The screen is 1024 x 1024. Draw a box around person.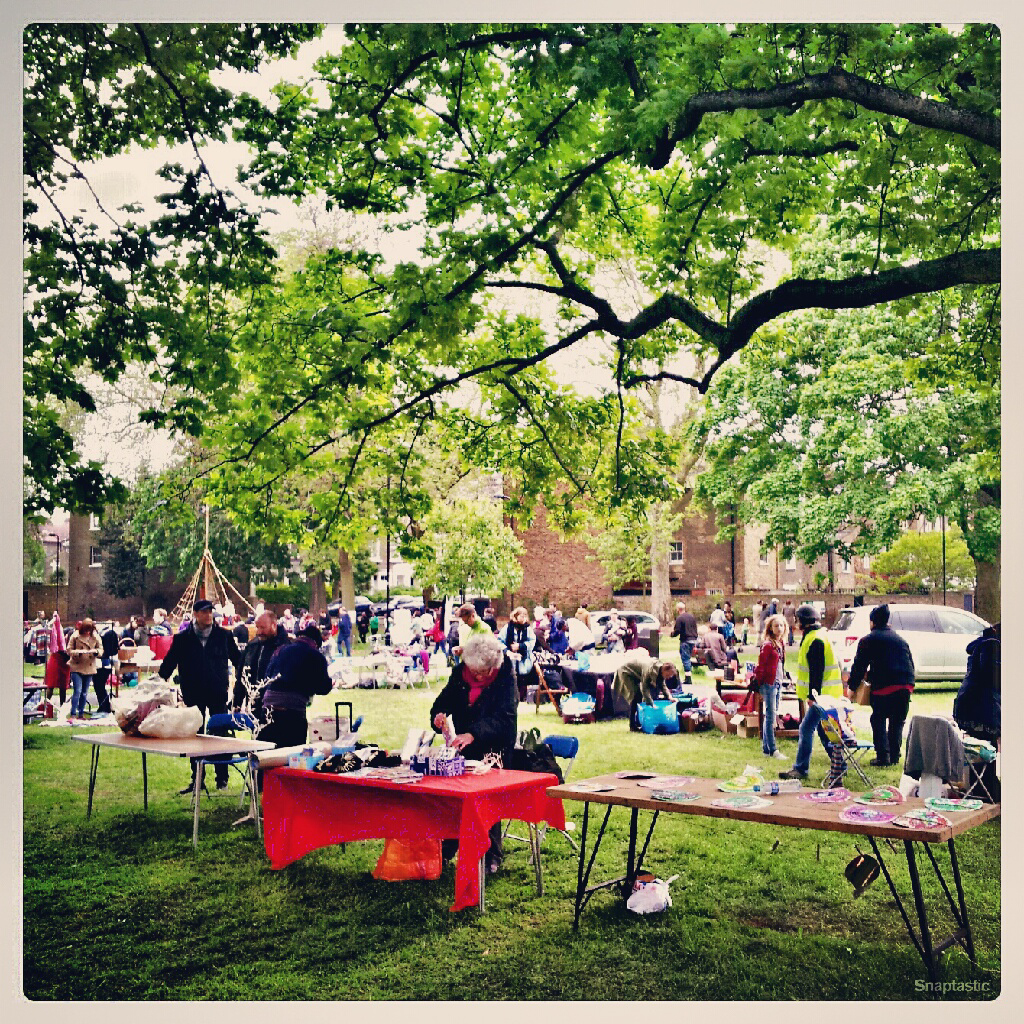
select_region(753, 611, 792, 757).
